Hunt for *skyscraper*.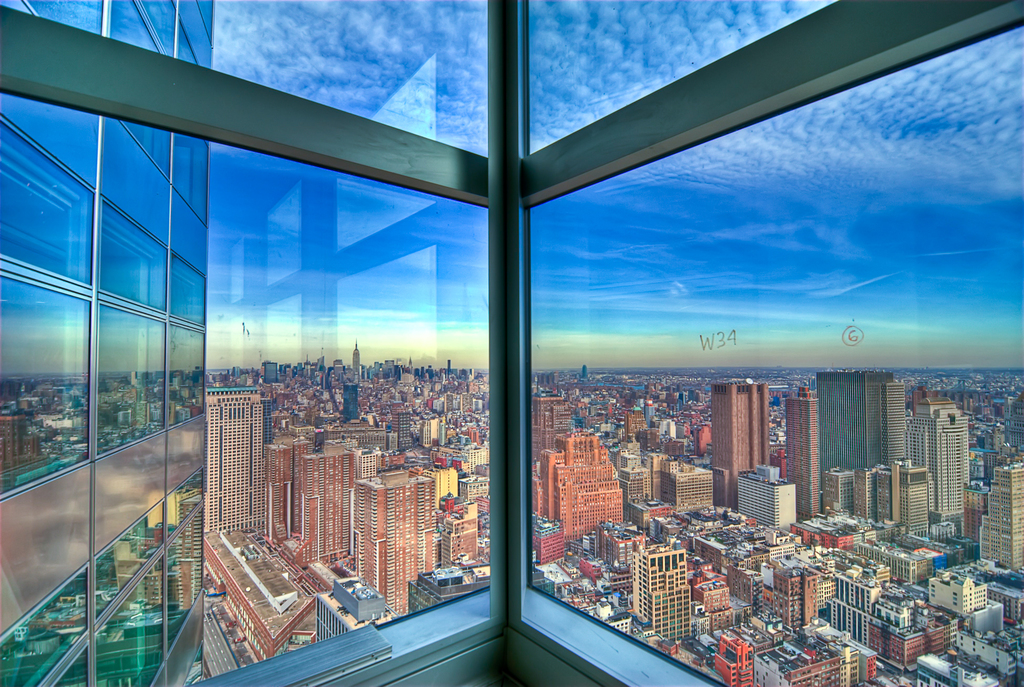
Hunted down at bbox=[826, 460, 863, 526].
